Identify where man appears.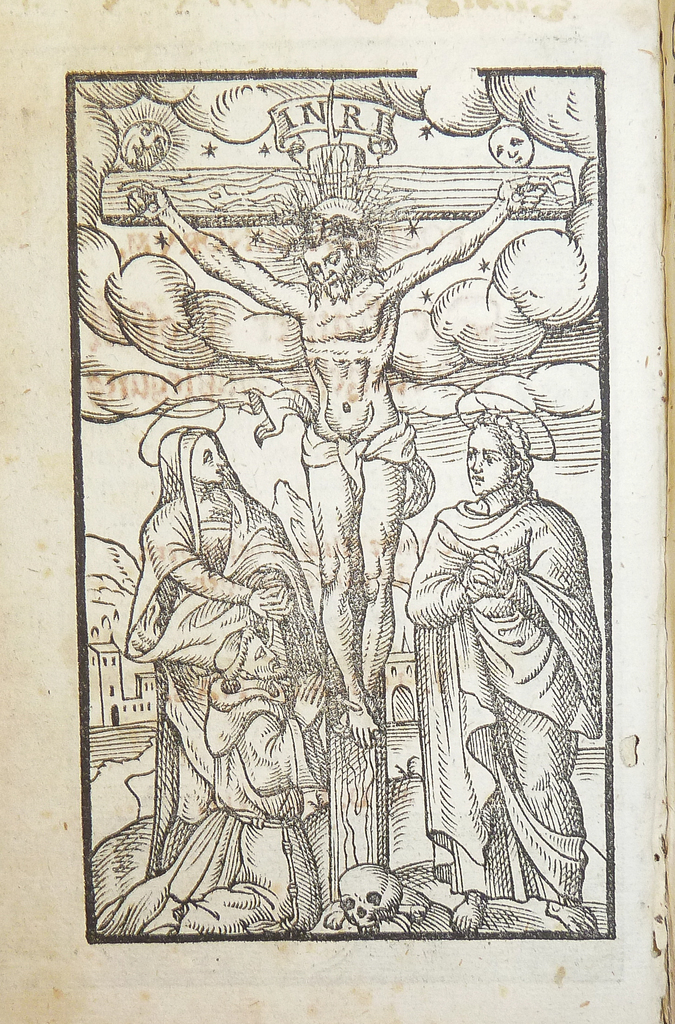
Appears at [115,392,352,927].
